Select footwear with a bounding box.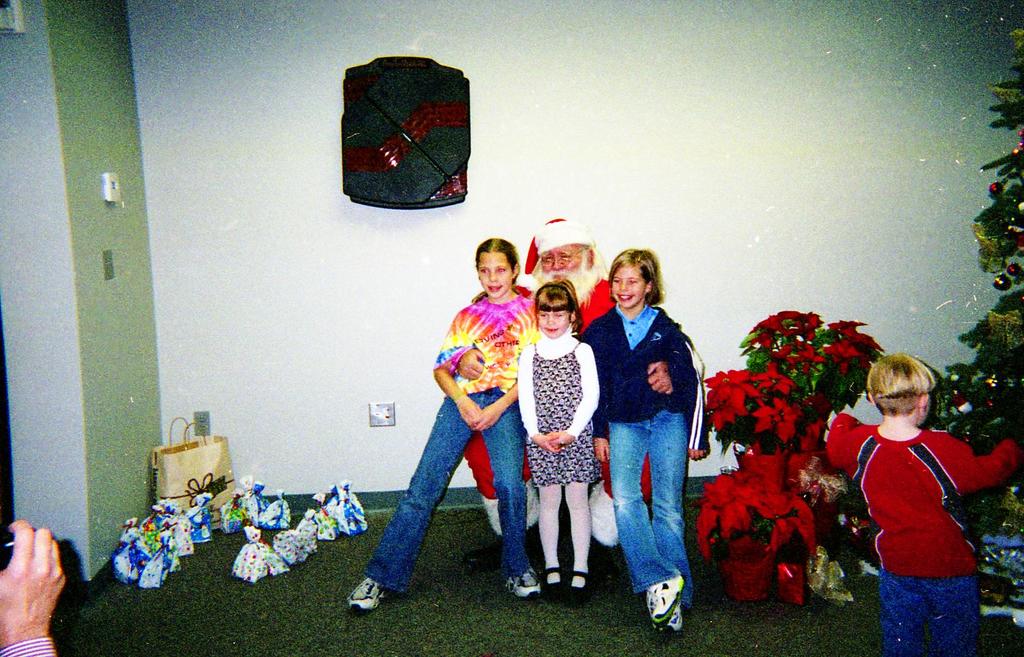
[x1=660, y1=599, x2=689, y2=636].
